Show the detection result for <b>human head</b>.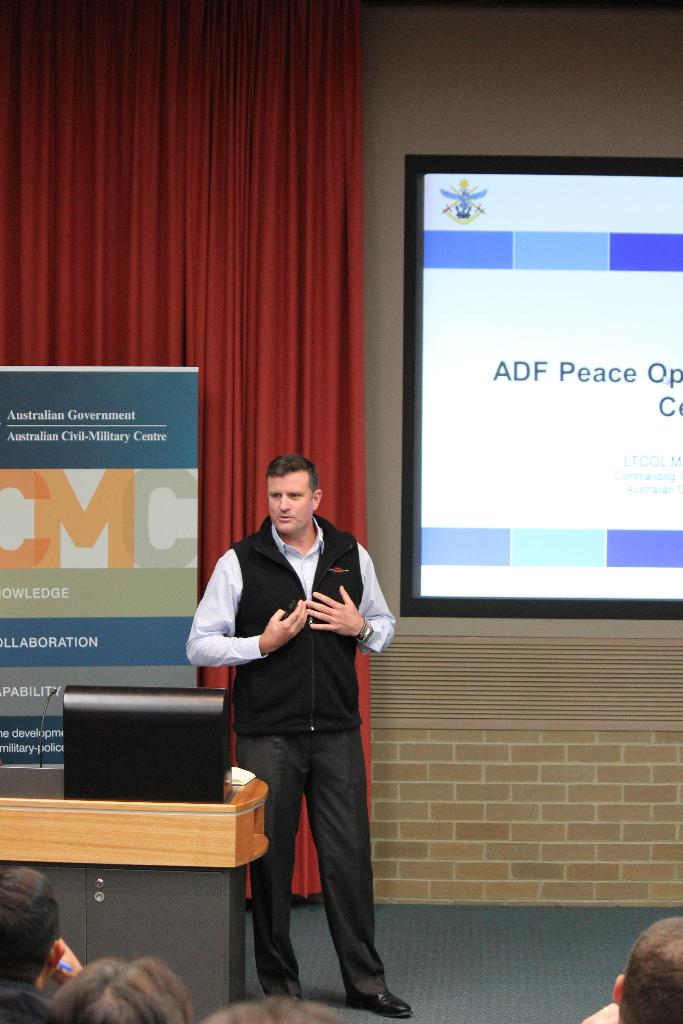
region(47, 959, 188, 1023).
